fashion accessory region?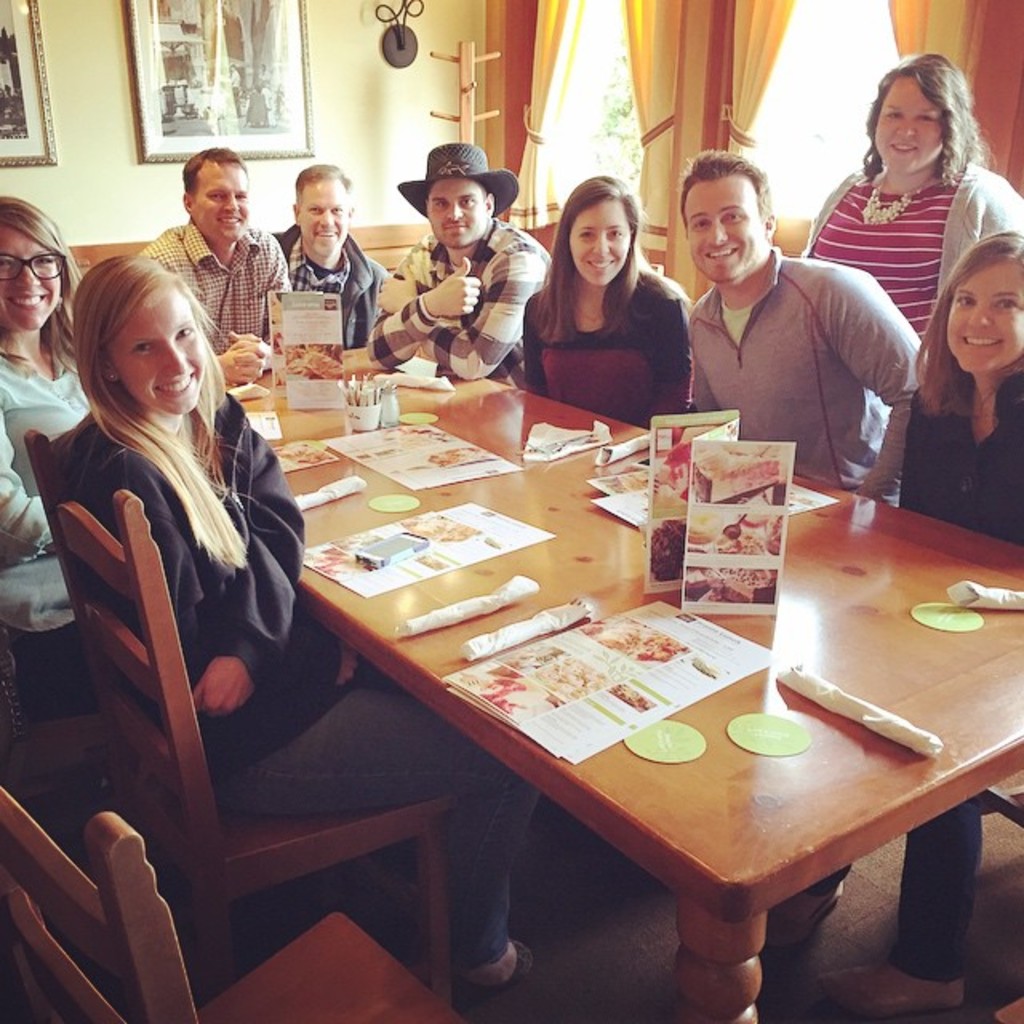
[771,882,842,946]
